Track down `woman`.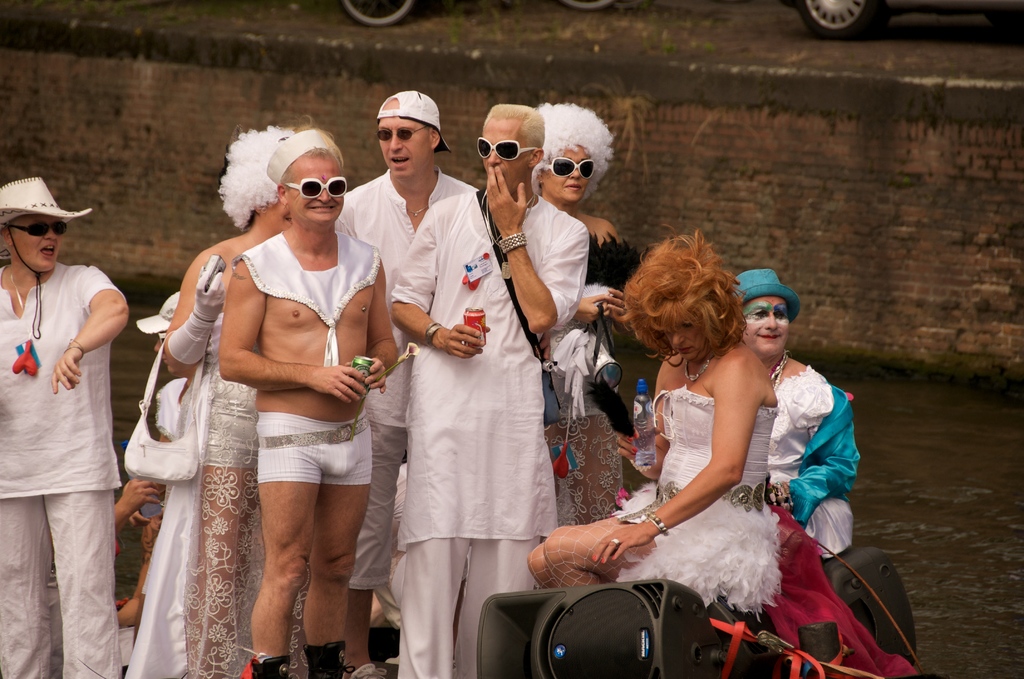
Tracked to box(125, 122, 316, 678).
